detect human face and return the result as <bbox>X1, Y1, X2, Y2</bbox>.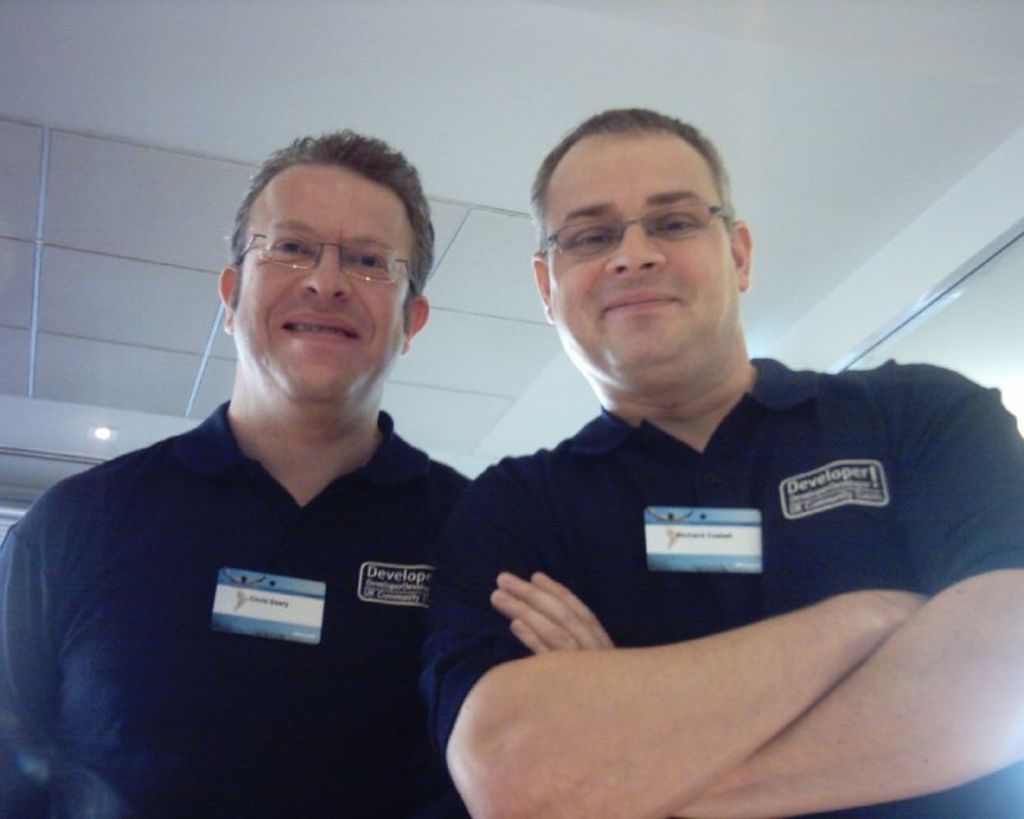
<bbox>538, 120, 736, 366</bbox>.
